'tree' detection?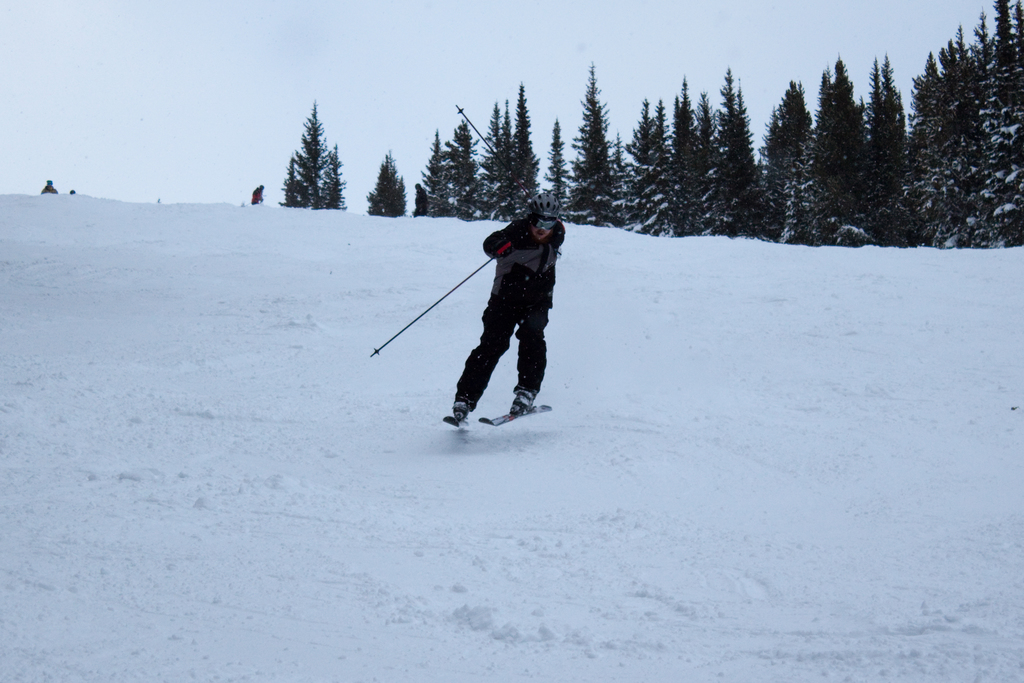
(x1=617, y1=100, x2=660, y2=236)
